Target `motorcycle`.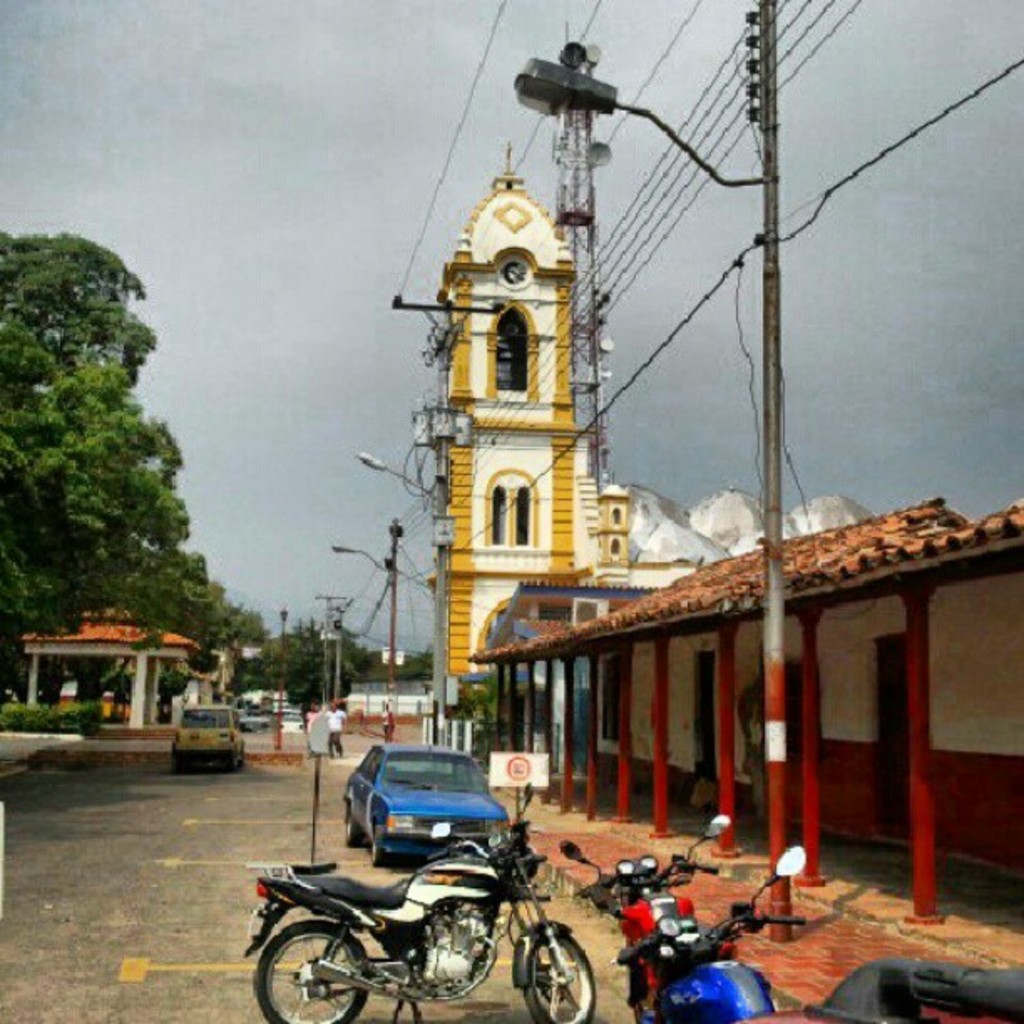
Target region: 559:801:731:1014.
